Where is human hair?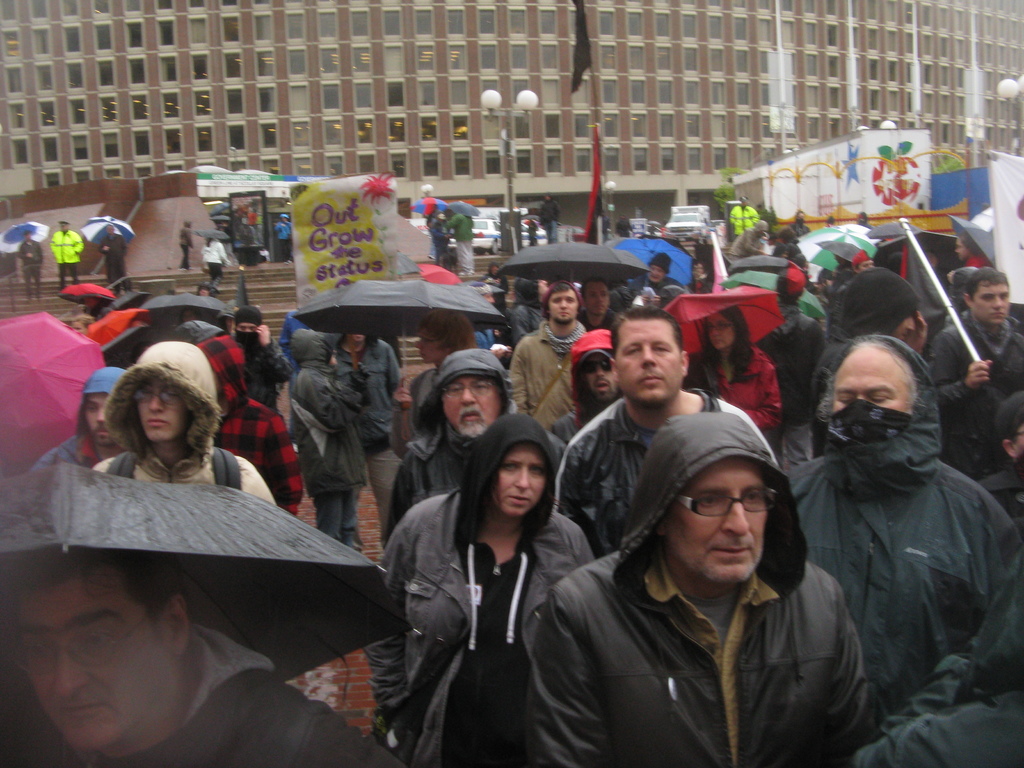
{"left": 612, "top": 305, "right": 686, "bottom": 364}.
